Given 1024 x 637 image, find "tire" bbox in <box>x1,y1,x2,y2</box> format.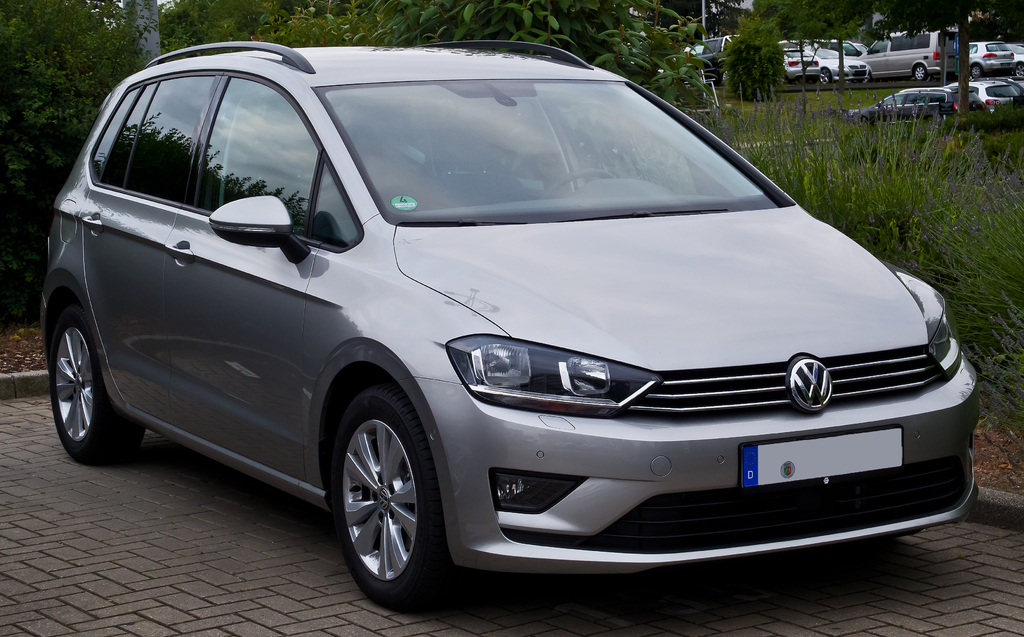
<box>909,64,927,78</box>.
